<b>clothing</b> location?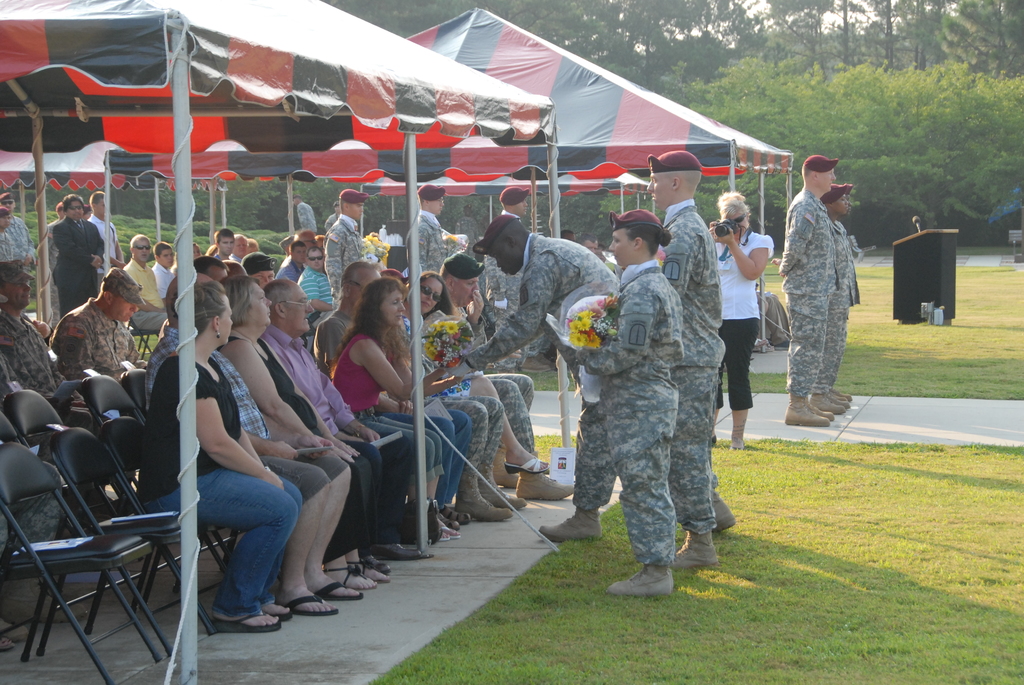
267, 253, 296, 287
